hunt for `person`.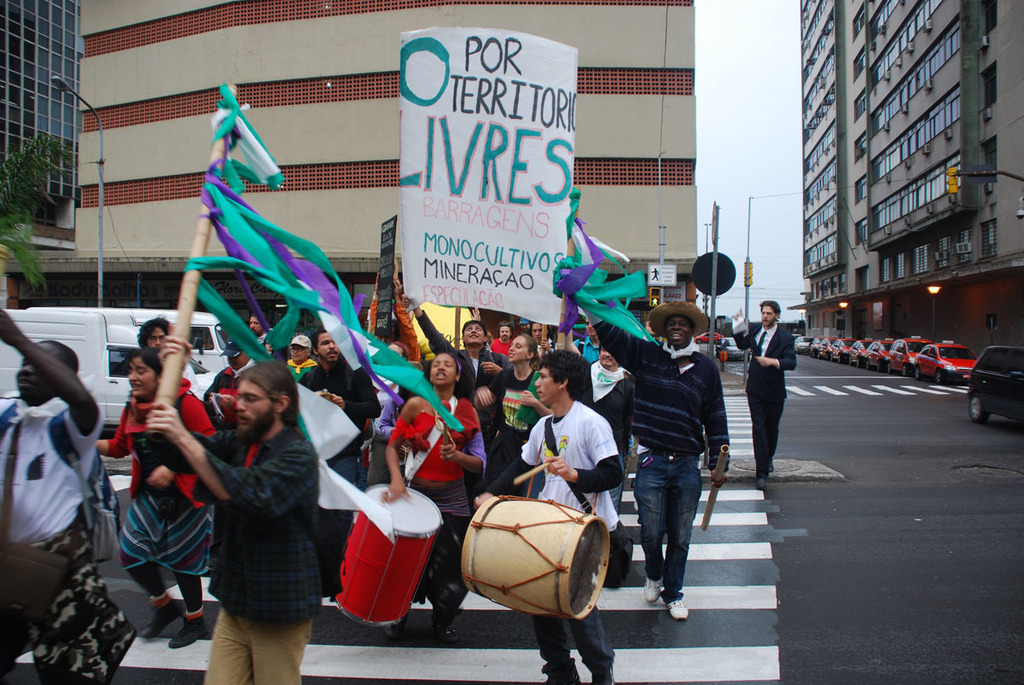
Hunted down at 750/290/803/495.
